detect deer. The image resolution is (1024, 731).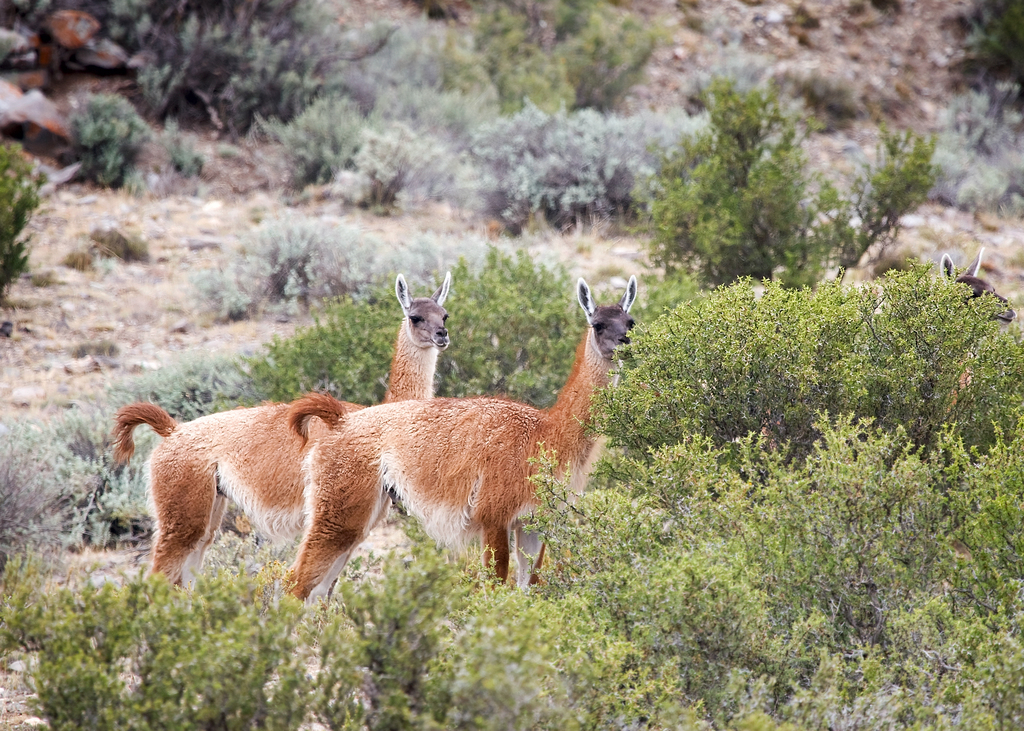
BBox(284, 282, 633, 603).
